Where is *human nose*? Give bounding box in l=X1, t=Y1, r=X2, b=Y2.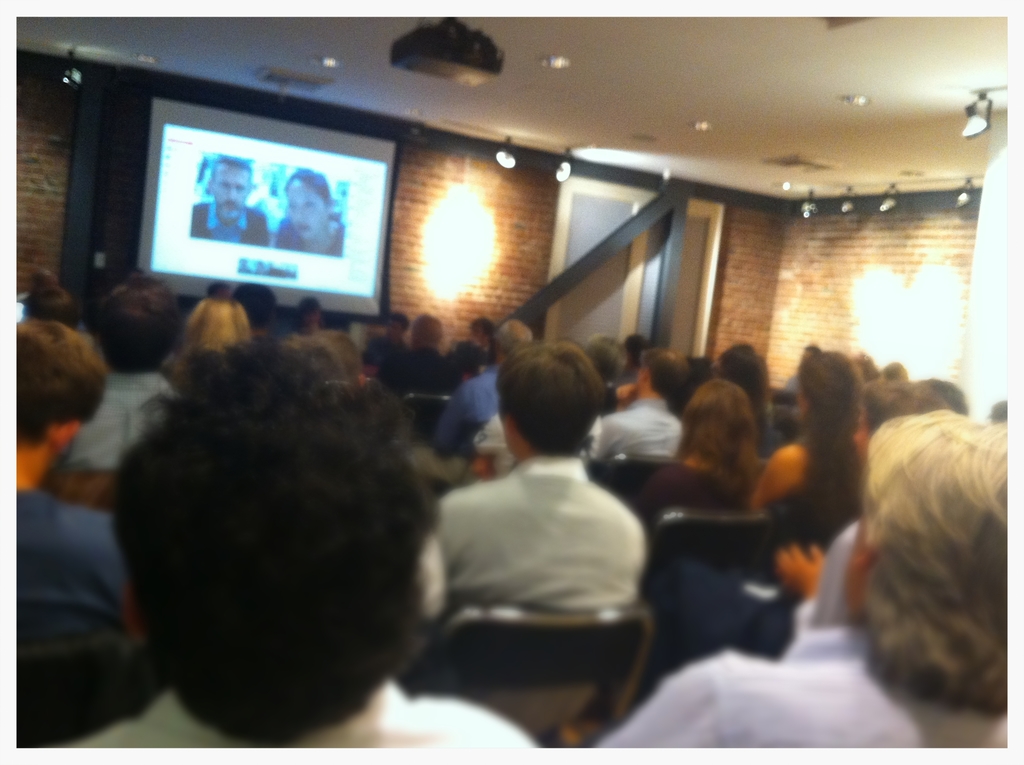
l=296, t=206, r=303, b=221.
